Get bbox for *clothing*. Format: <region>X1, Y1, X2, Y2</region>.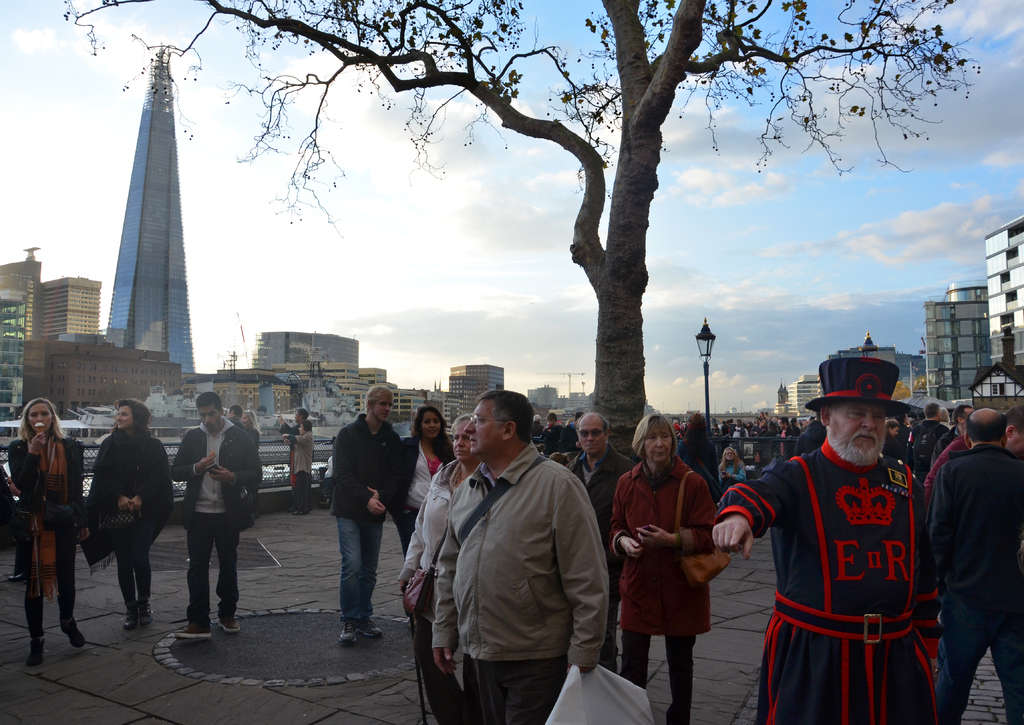
<region>919, 436, 973, 525</region>.
